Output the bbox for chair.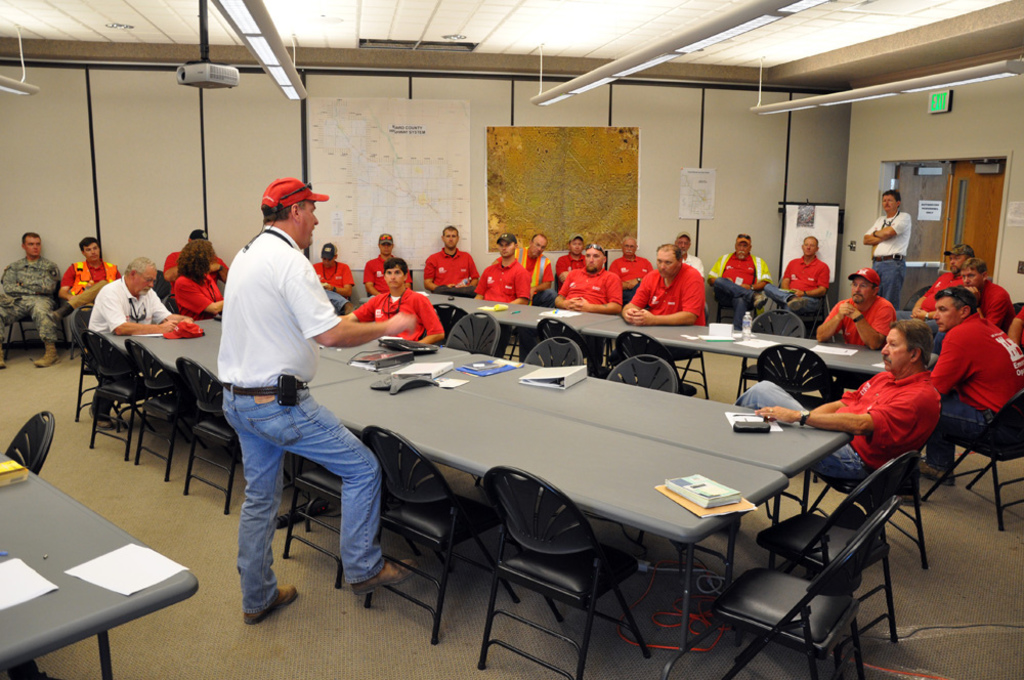
locate(442, 308, 504, 355).
